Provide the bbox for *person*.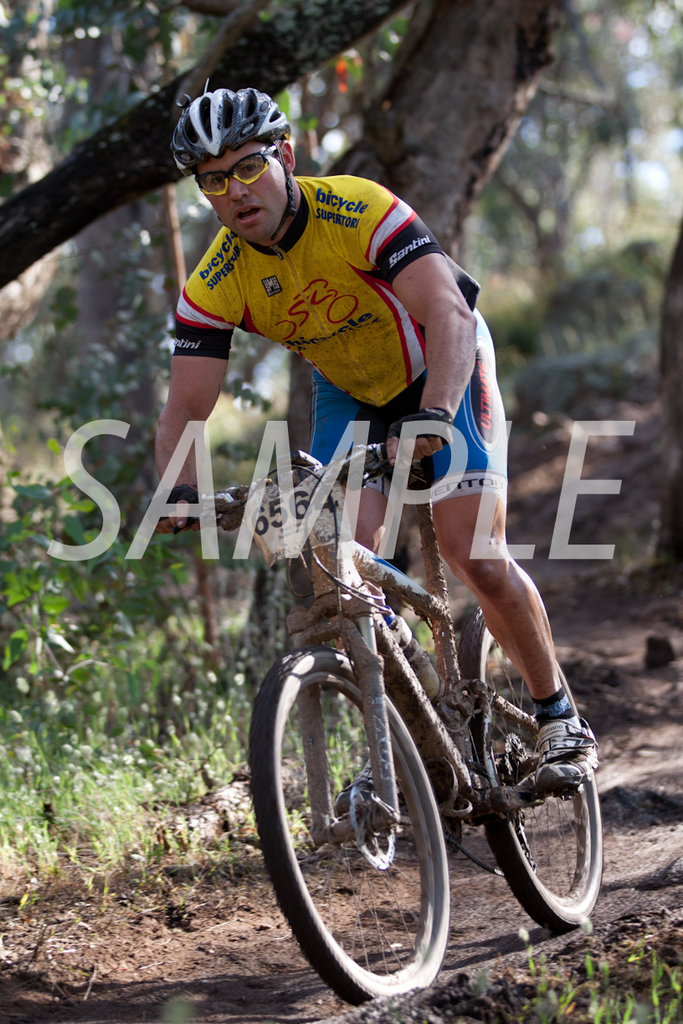
154,82,602,789.
